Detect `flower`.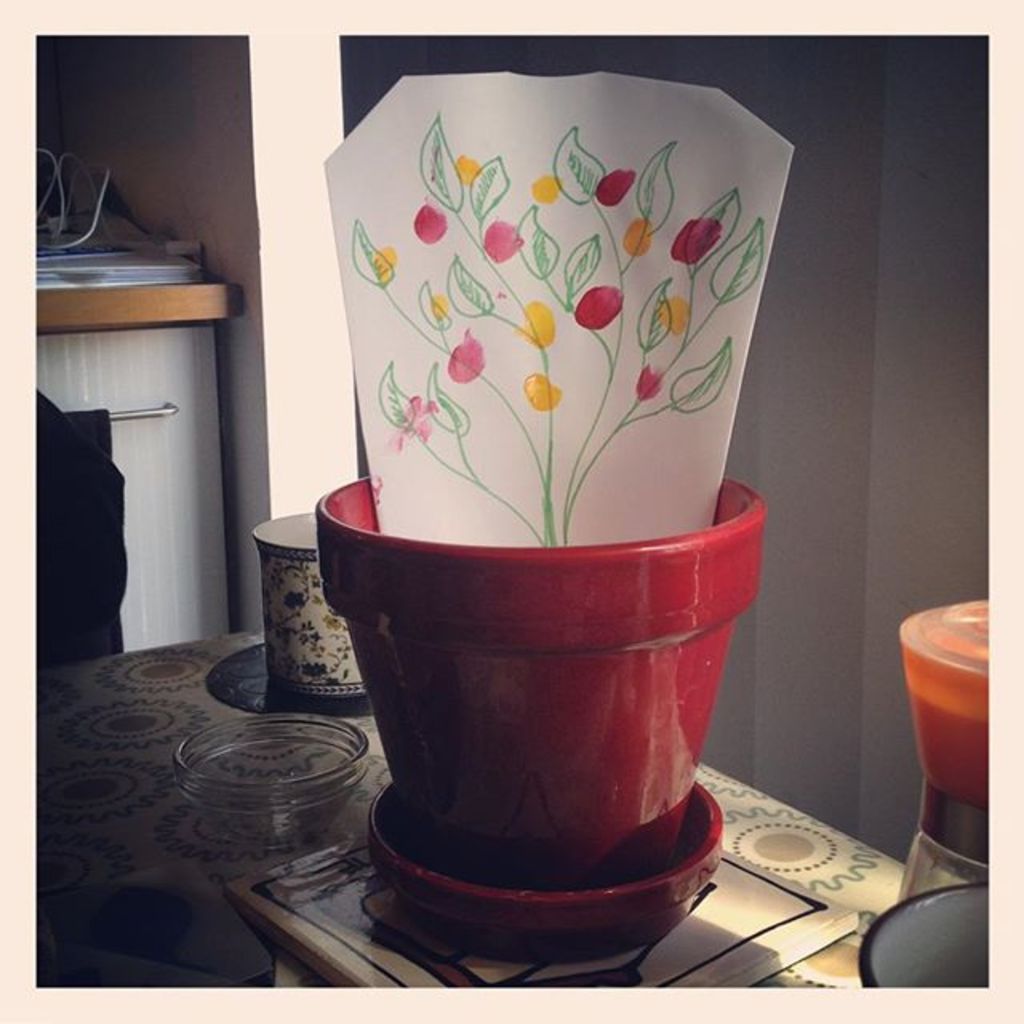
Detected at 483,218,526,262.
